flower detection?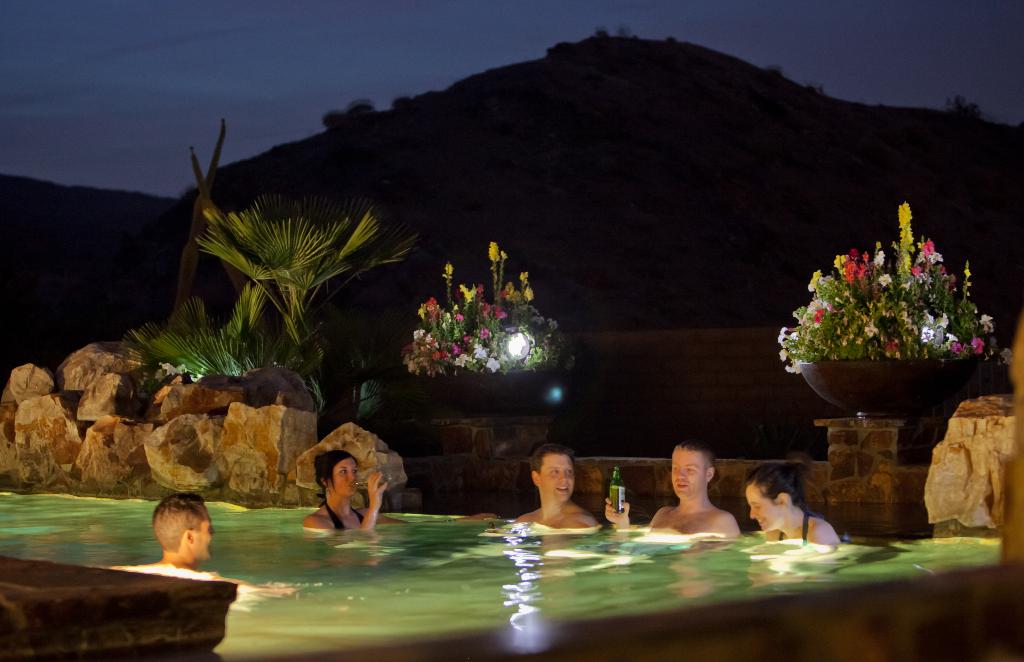
(517, 270, 531, 284)
